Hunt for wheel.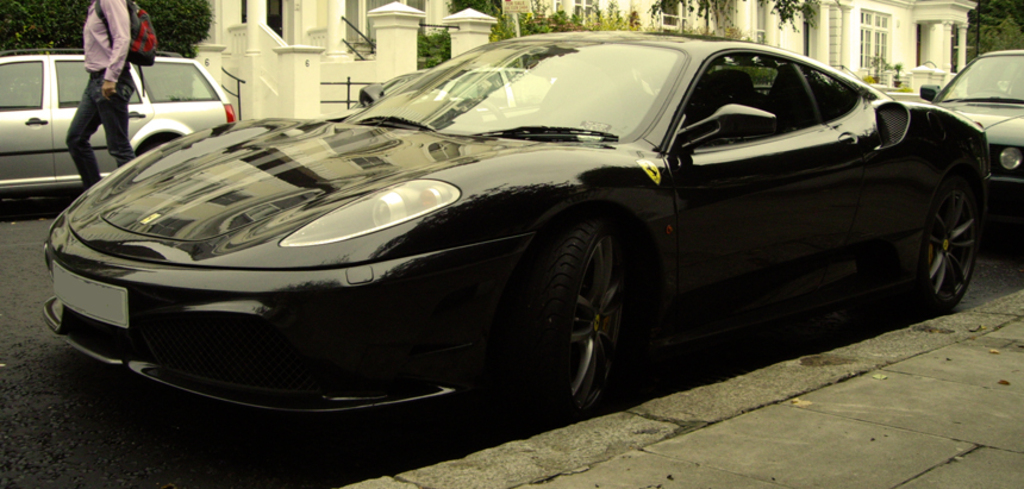
Hunted down at locate(893, 188, 975, 313).
